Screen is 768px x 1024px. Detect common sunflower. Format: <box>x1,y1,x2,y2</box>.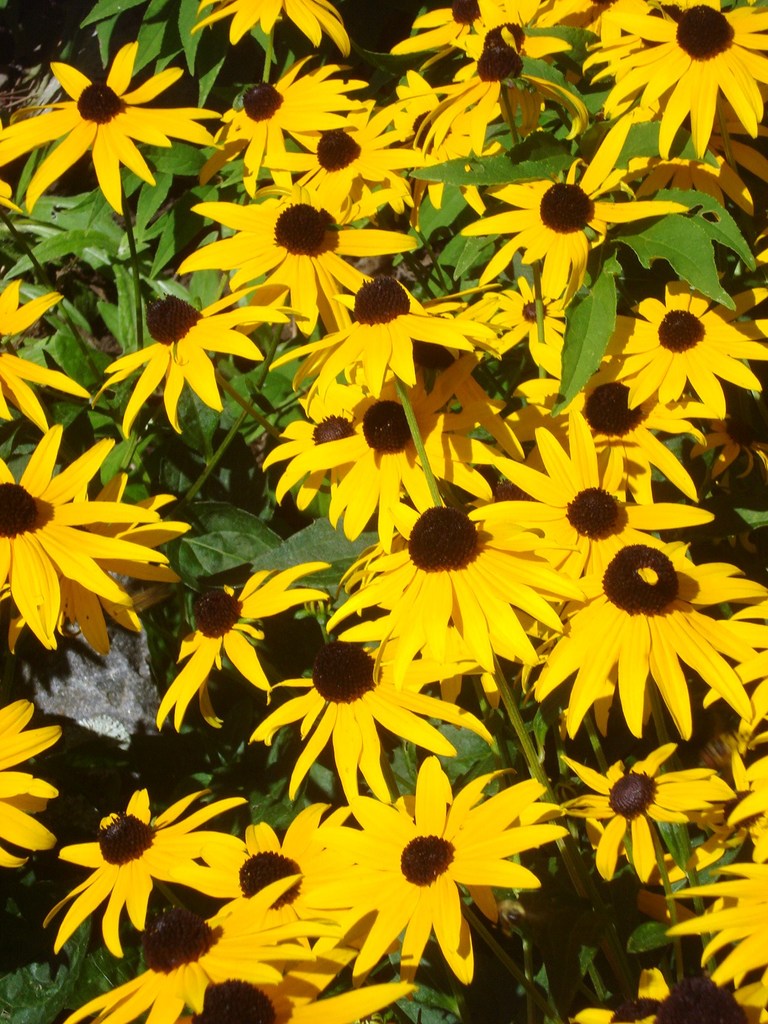
<box>598,1,767,159</box>.
